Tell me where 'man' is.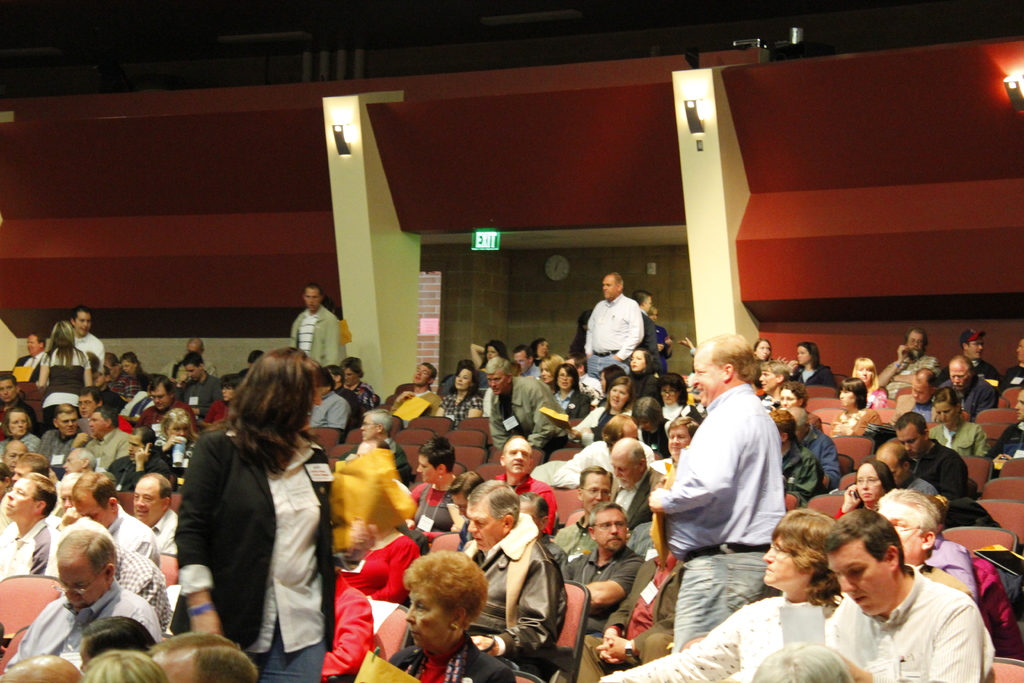
'man' is at pyautogui.locateOnScreen(392, 363, 438, 418).
